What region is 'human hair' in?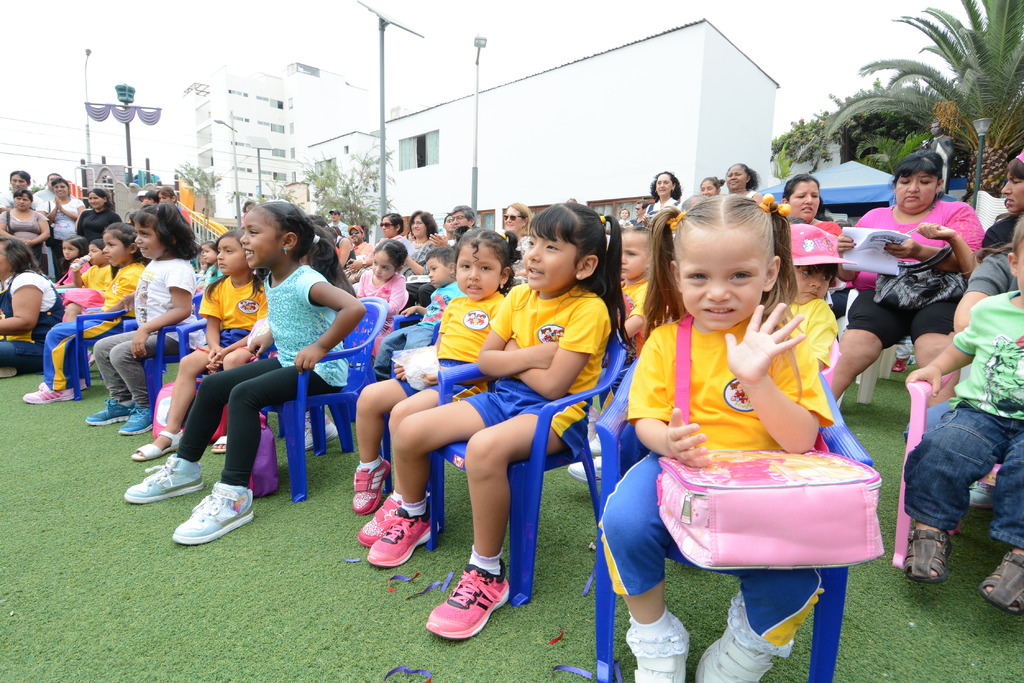
detection(383, 215, 400, 223).
